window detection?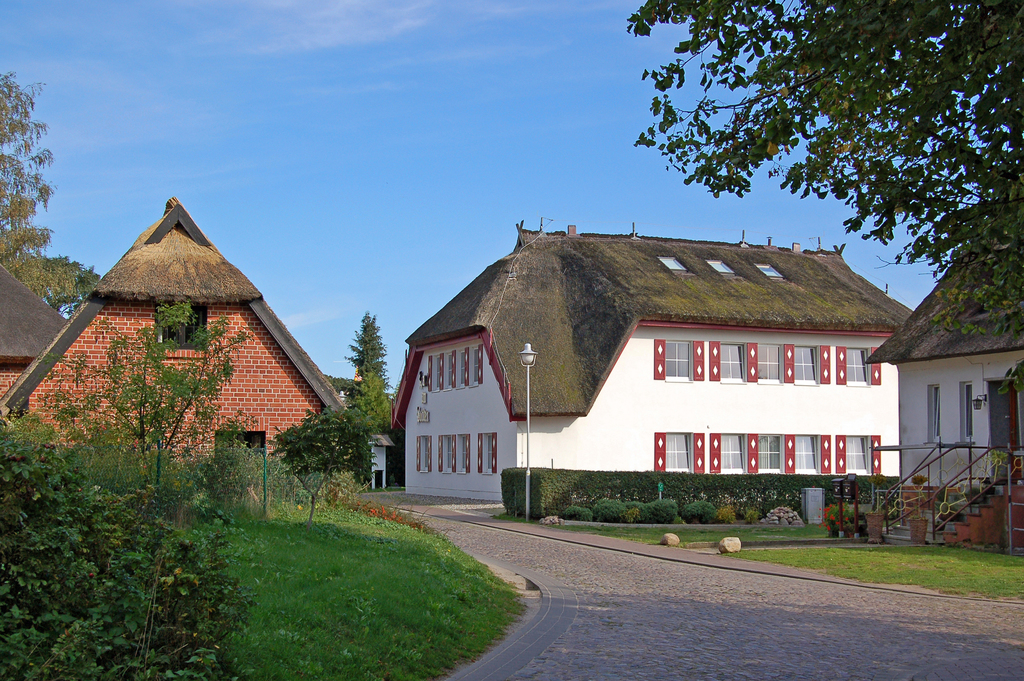
<box>427,356,444,393</box>
